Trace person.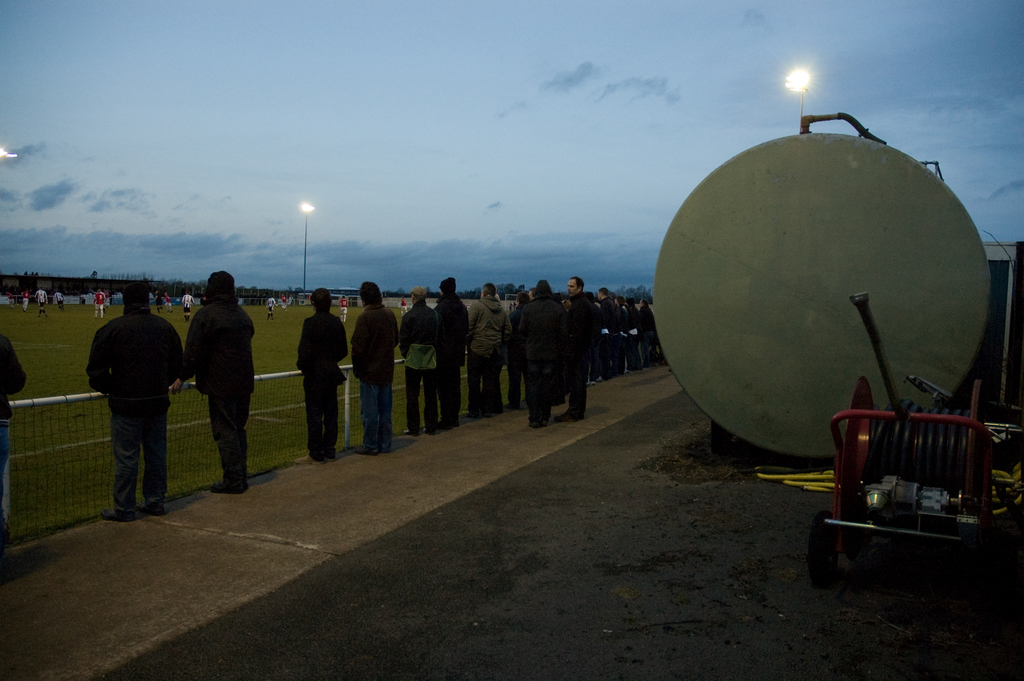
Traced to box=[86, 278, 188, 518].
